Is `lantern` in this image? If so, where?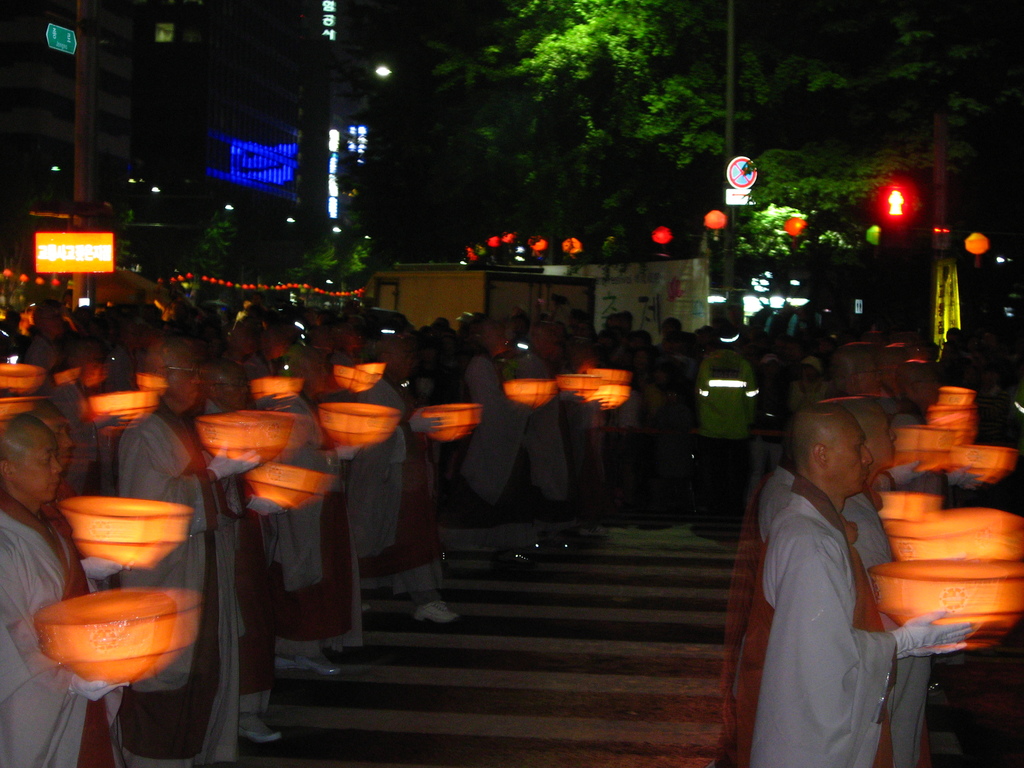
Yes, at bbox=[943, 426, 975, 445].
